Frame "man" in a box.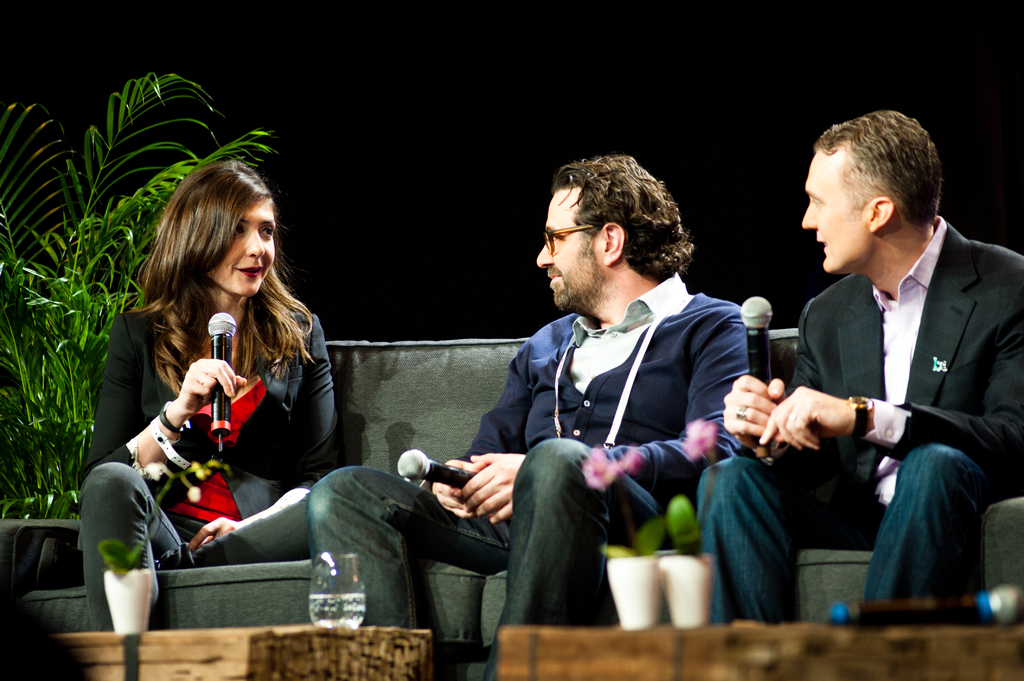
[left=691, top=115, right=1023, bottom=625].
